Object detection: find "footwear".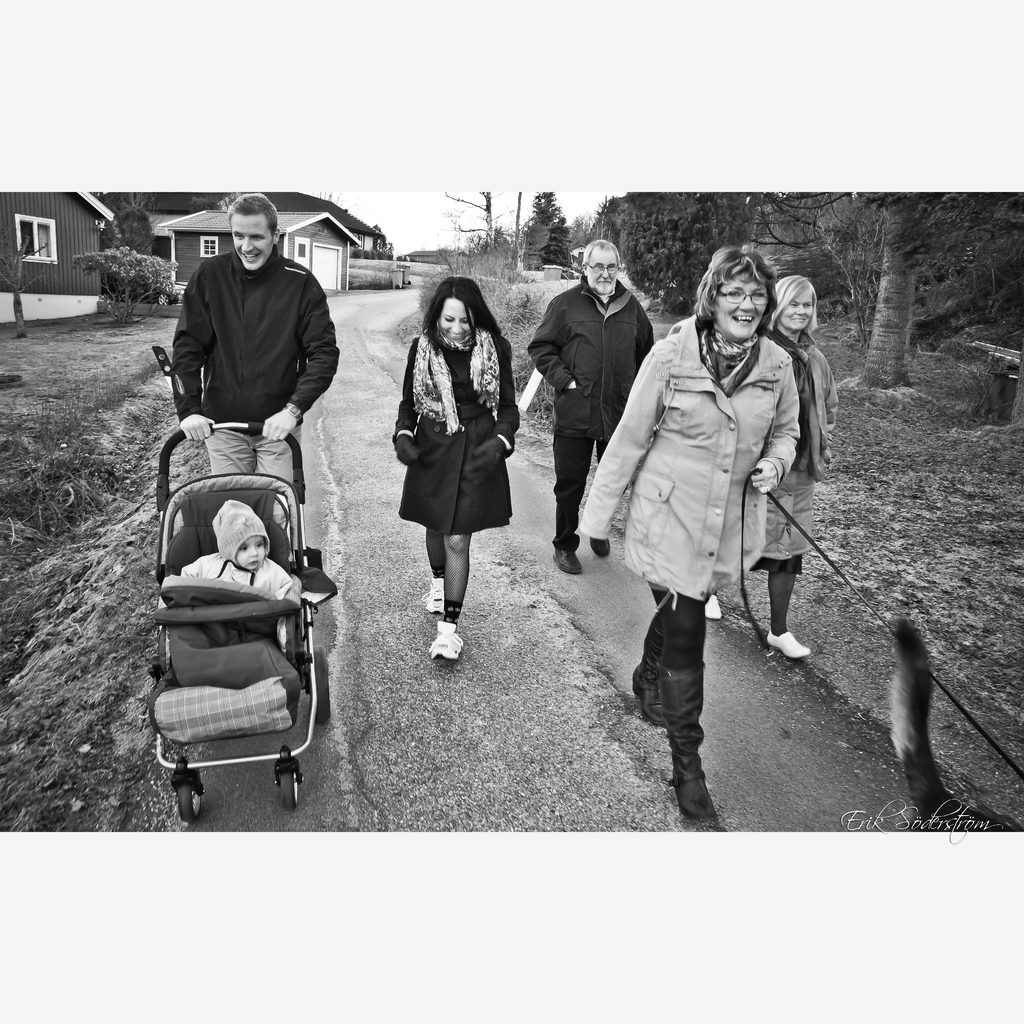
crop(590, 538, 611, 561).
